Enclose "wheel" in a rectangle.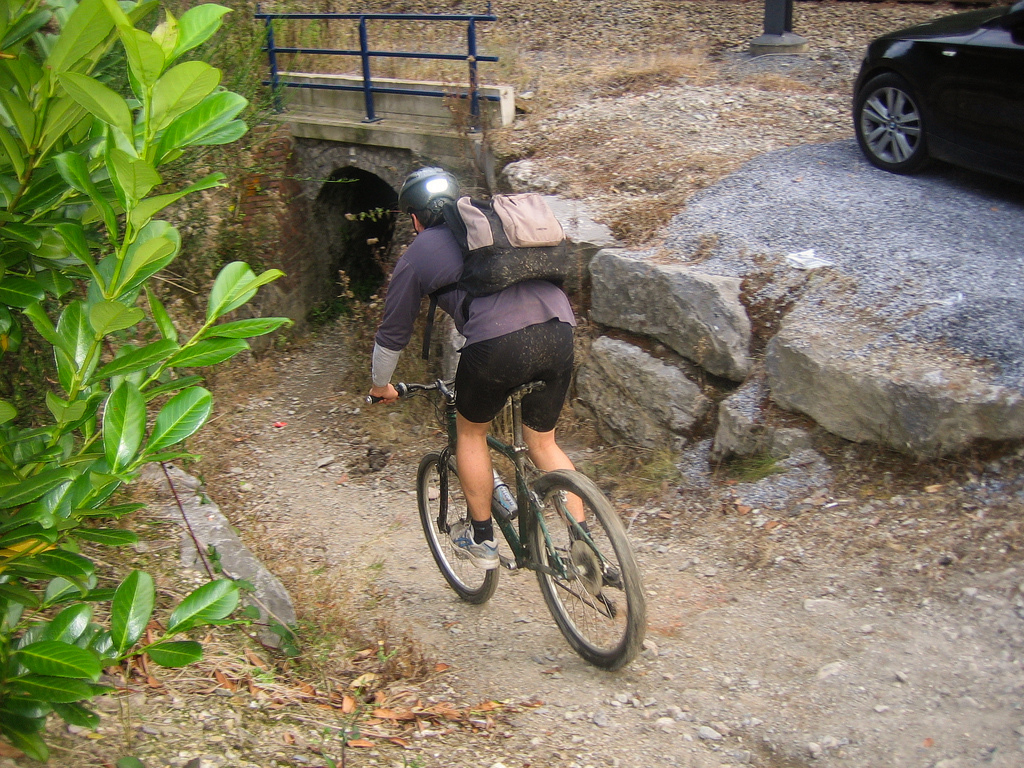
[x1=417, y1=451, x2=498, y2=604].
